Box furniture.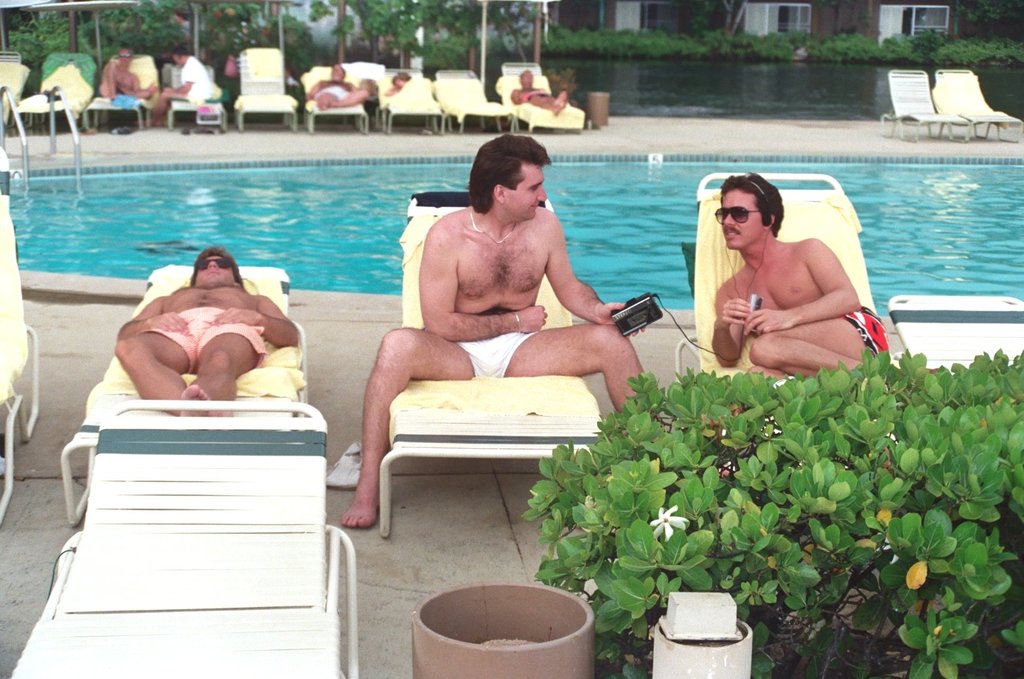
x1=881, y1=69, x2=964, y2=145.
